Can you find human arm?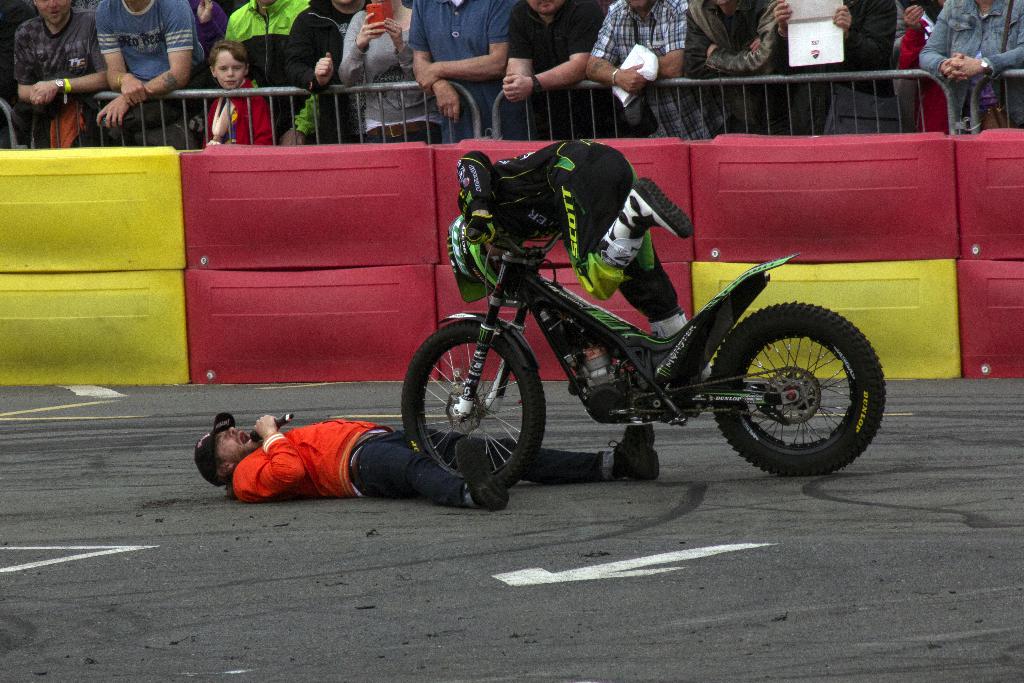
Yes, bounding box: bbox=(95, 0, 195, 126).
